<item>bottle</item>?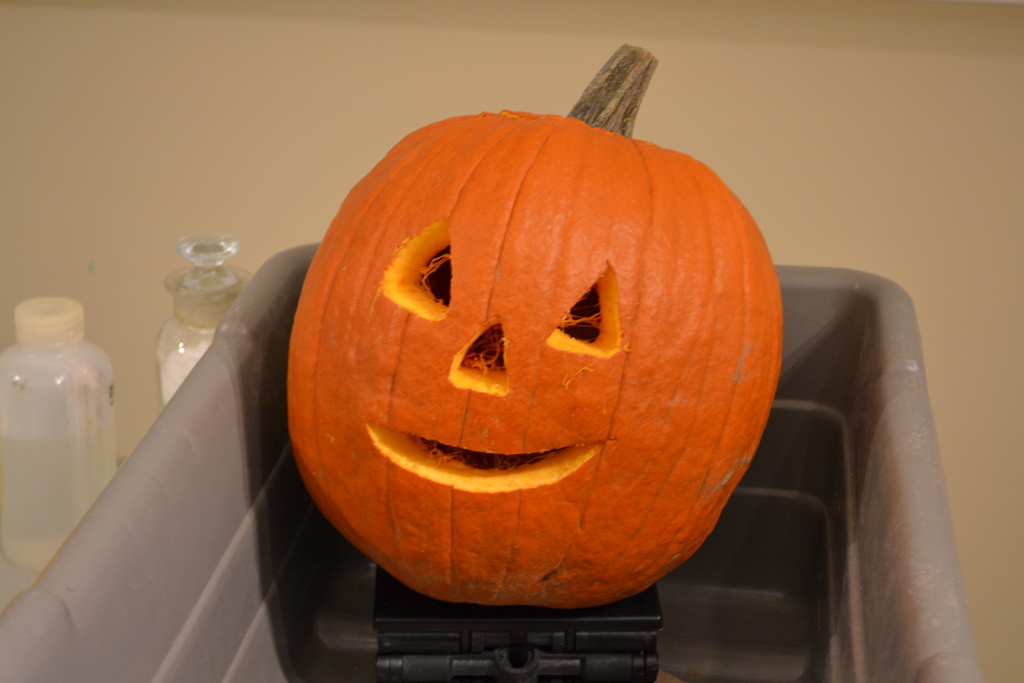
locate(155, 227, 250, 411)
